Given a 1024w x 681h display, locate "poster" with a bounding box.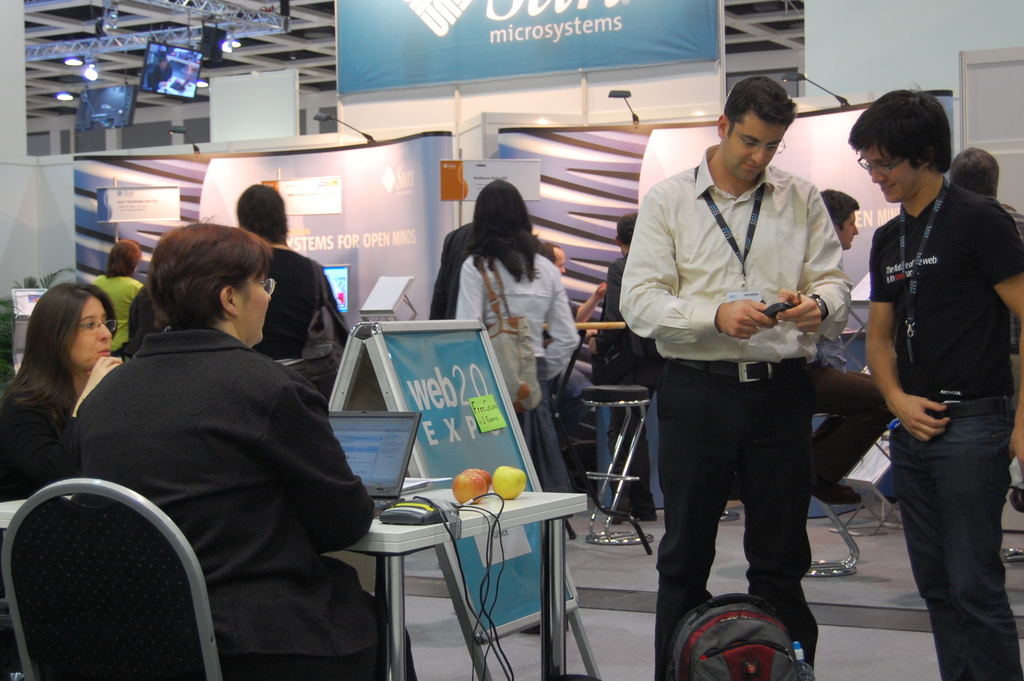
Located: 341/0/724/96.
